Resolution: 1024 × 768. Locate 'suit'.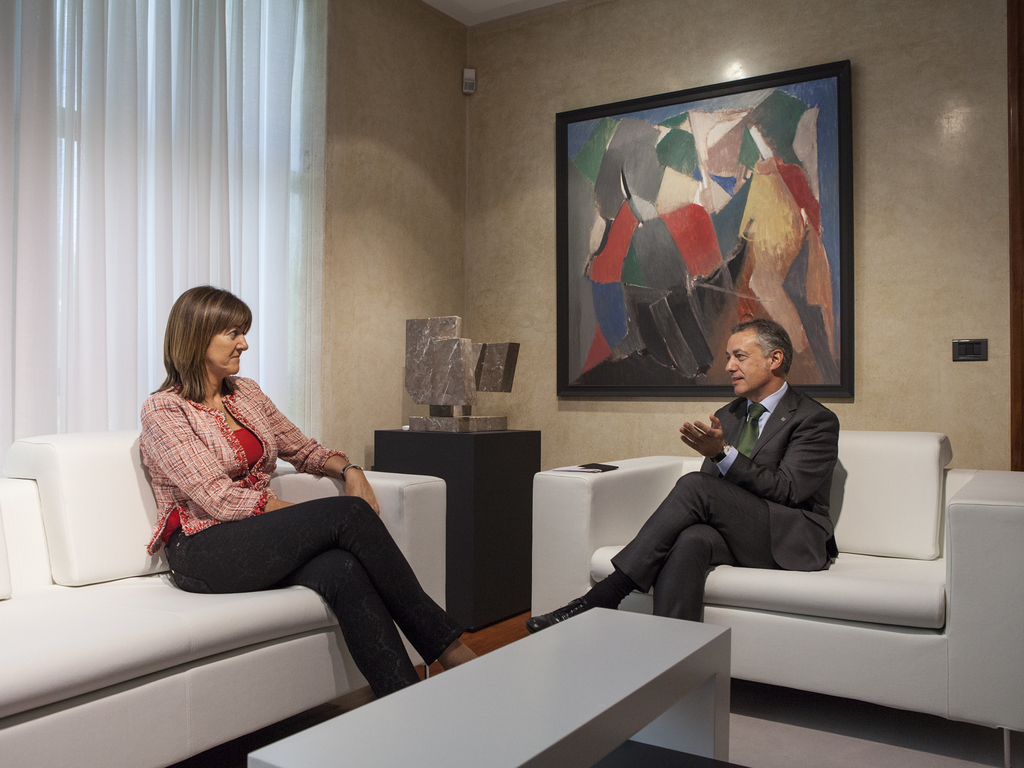
592:354:852:654.
